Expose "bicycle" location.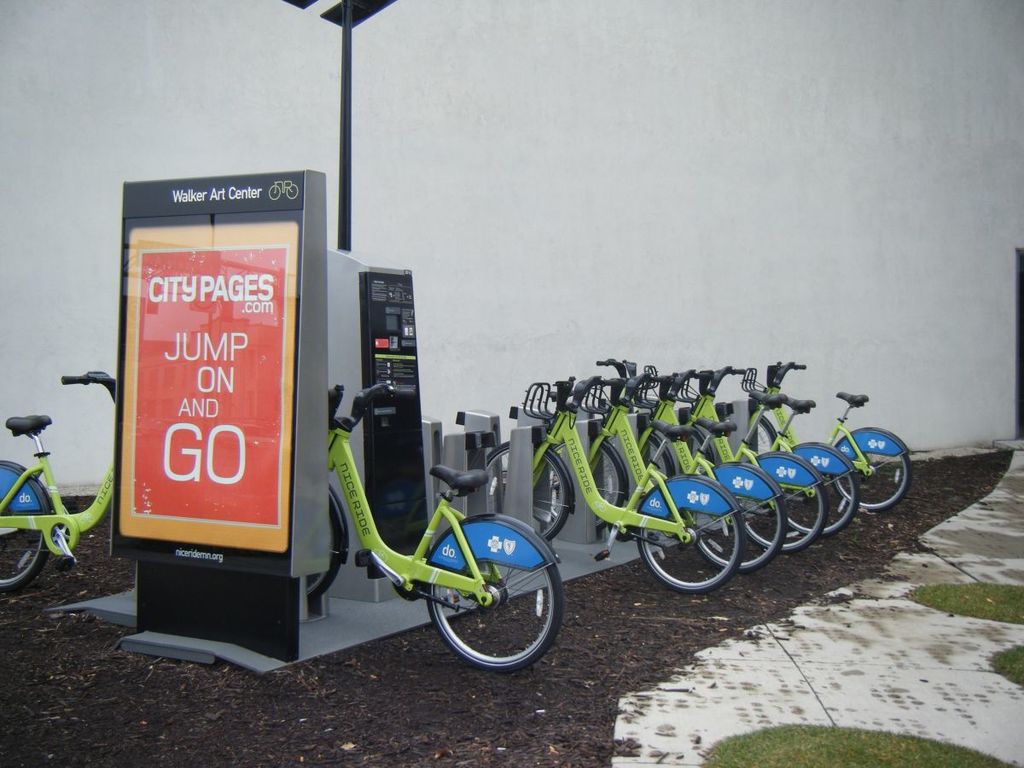
Exposed at <box>0,372,129,594</box>.
